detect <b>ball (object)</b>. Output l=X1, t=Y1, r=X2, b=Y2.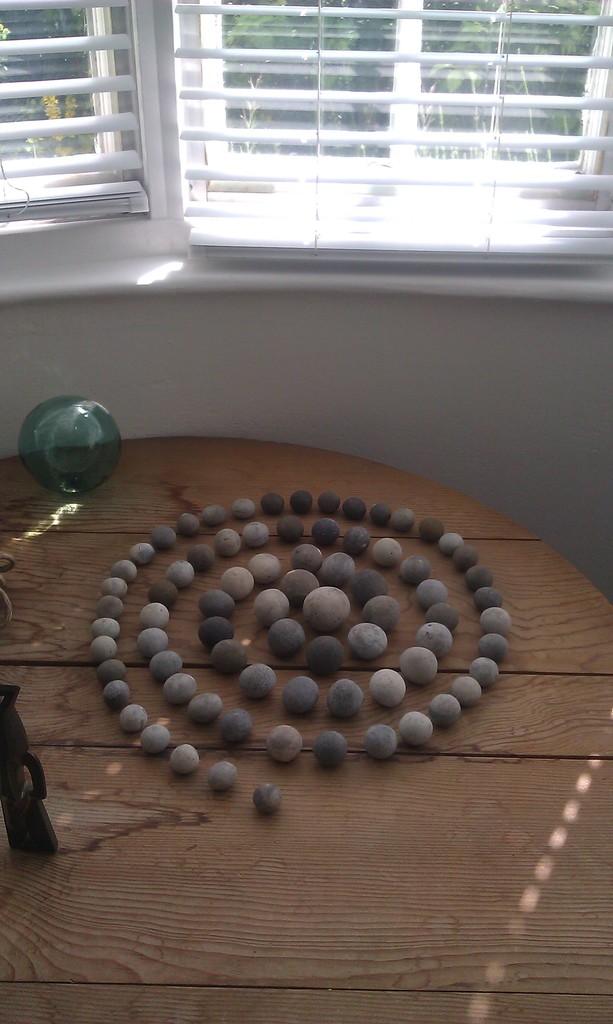
l=92, t=637, r=117, b=665.
